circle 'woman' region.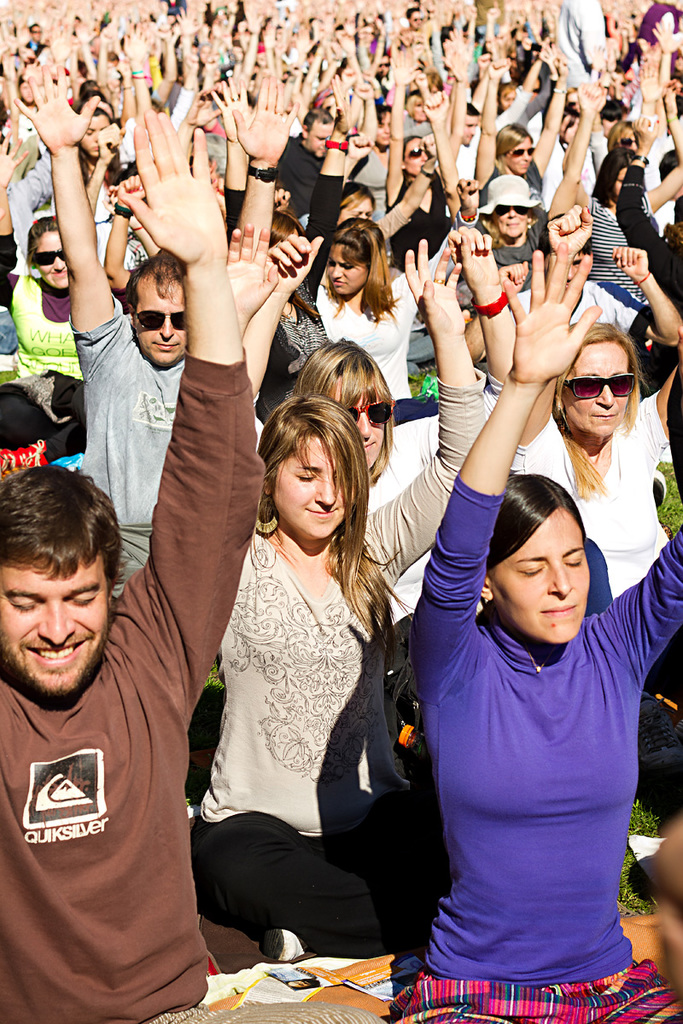
Region: box=[189, 240, 486, 963].
